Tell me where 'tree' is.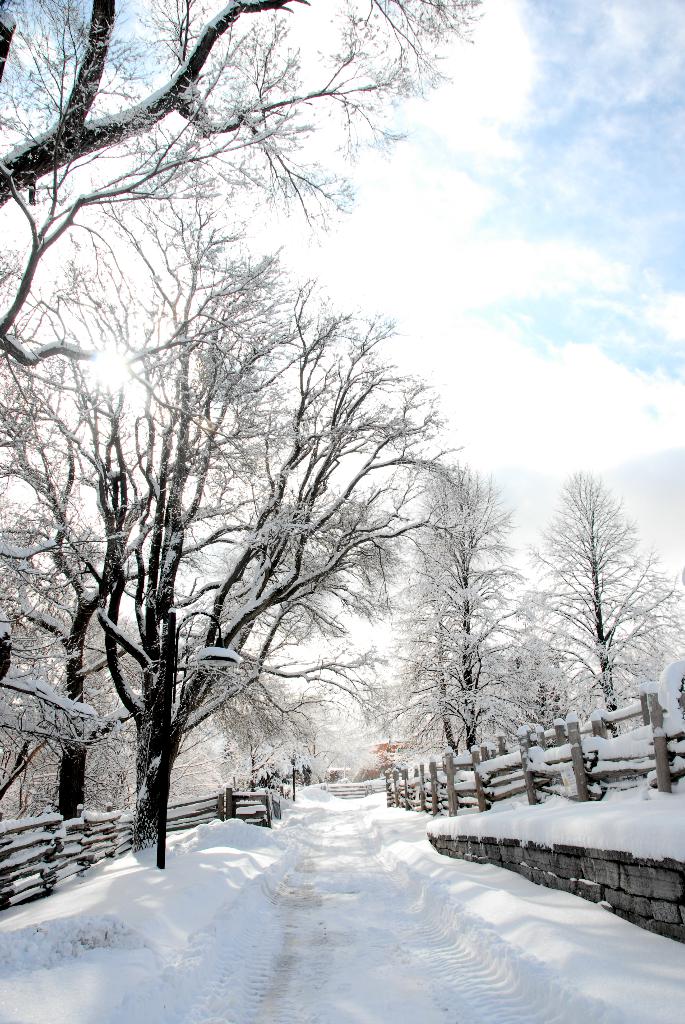
'tree' is at x1=0, y1=252, x2=169, y2=821.
